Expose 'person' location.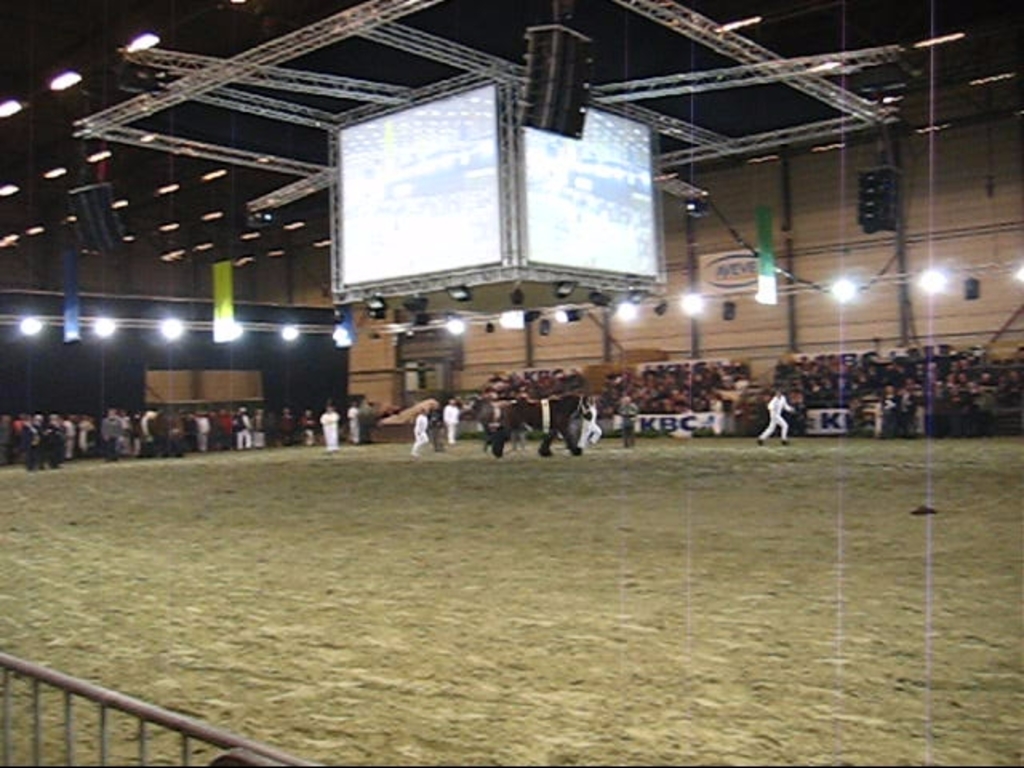
Exposed at <box>312,400,344,450</box>.
